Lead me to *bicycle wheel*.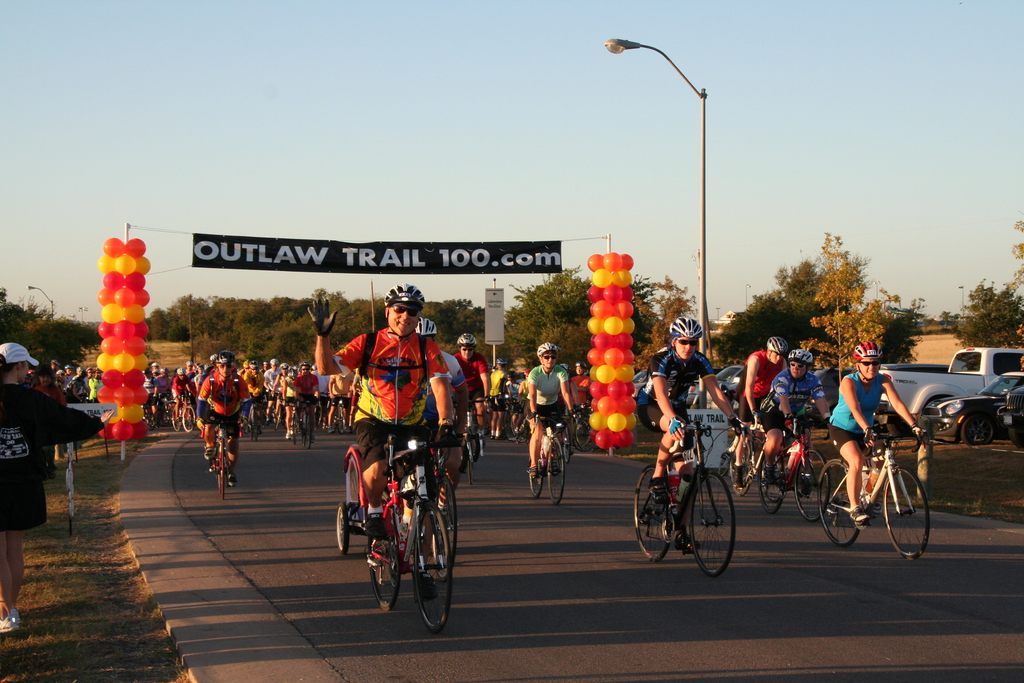
Lead to x1=580 y1=422 x2=589 y2=449.
